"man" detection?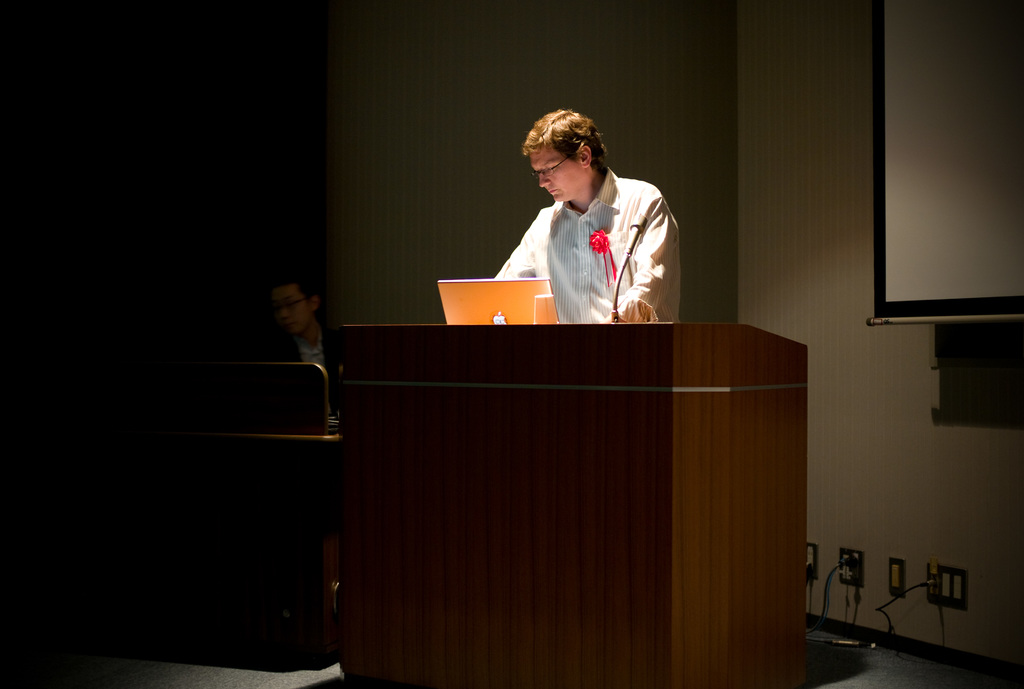
BBox(490, 122, 691, 334)
